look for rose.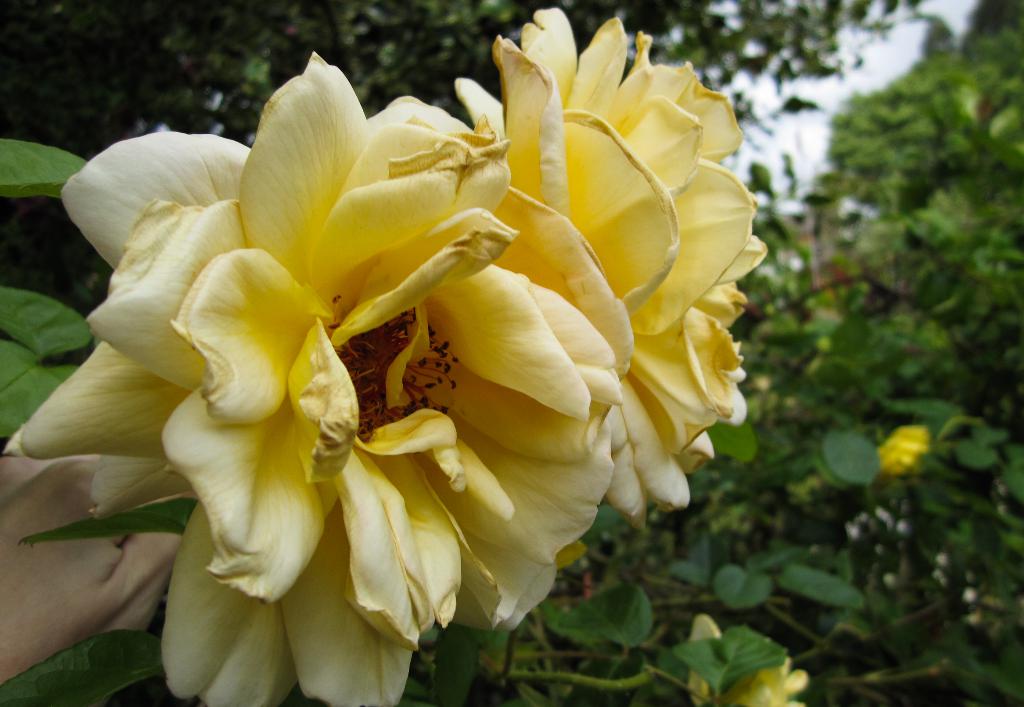
Found: [449,1,770,531].
